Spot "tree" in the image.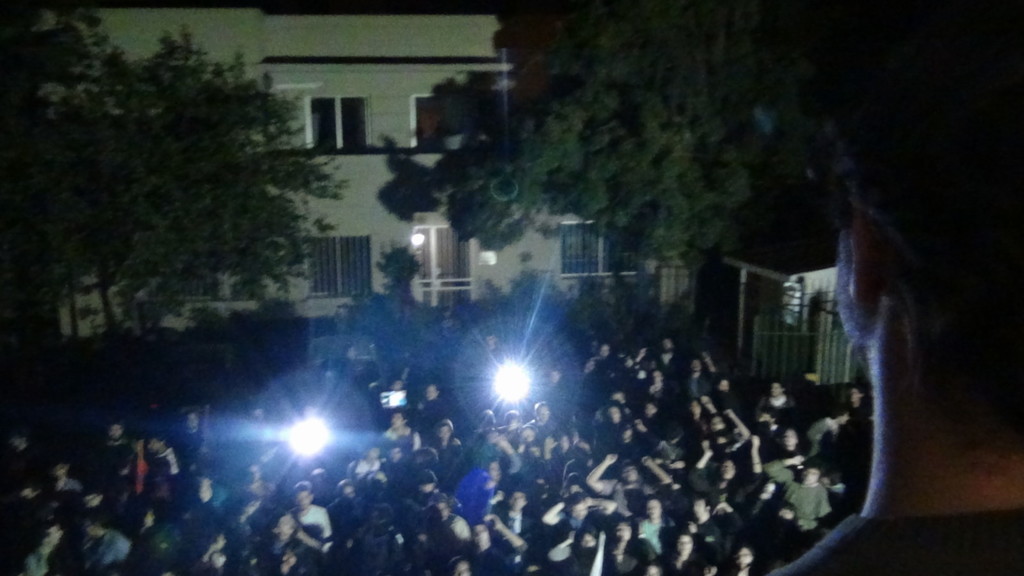
"tree" found at 449 0 789 324.
